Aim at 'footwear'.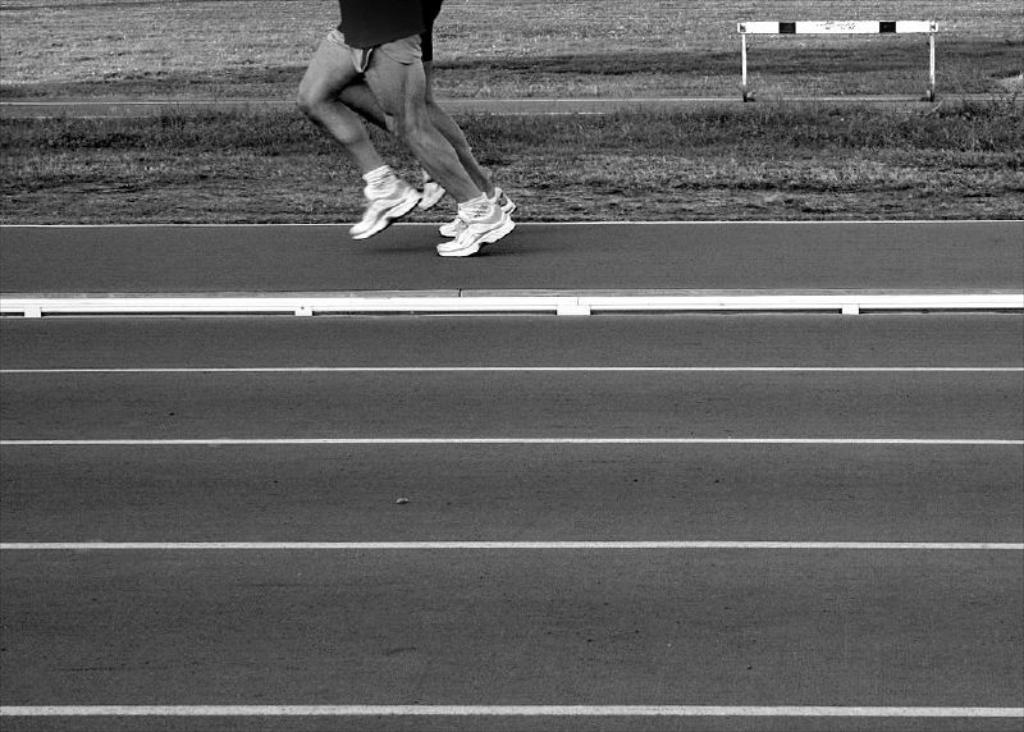
Aimed at {"x1": 439, "y1": 188, "x2": 516, "y2": 238}.
